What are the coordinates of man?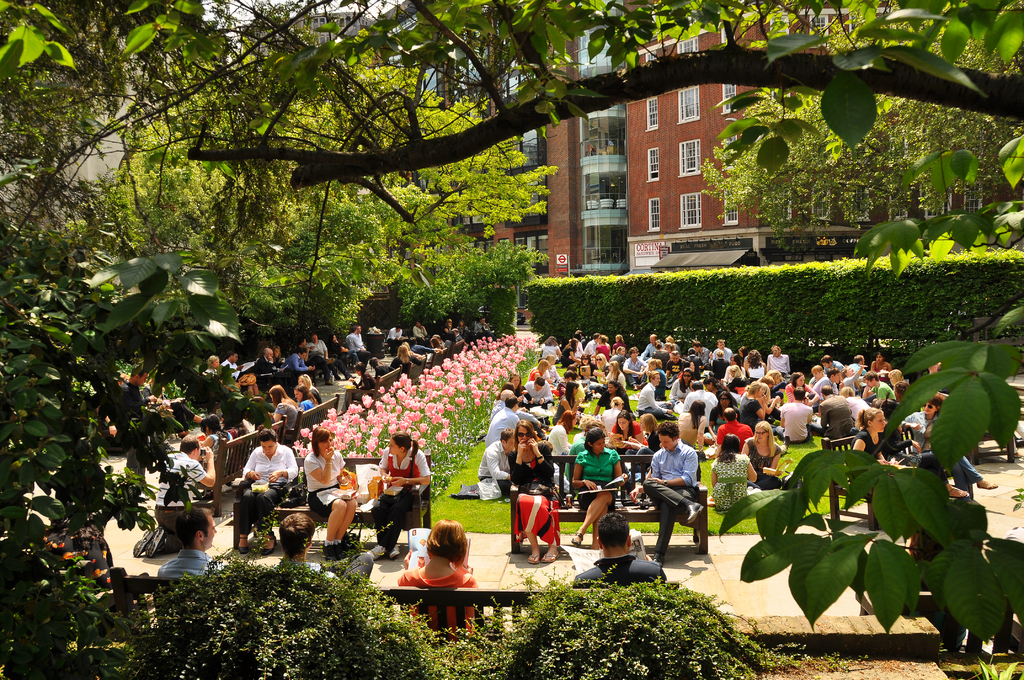
bbox=(348, 328, 370, 358).
